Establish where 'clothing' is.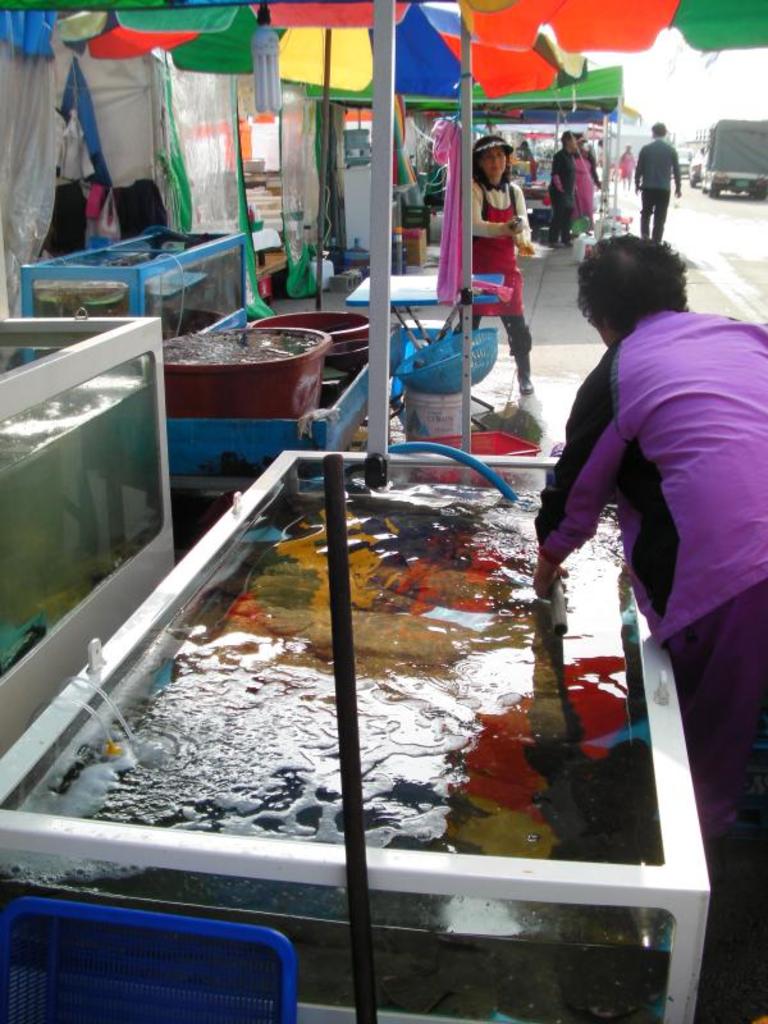
Established at bbox=[453, 164, 532, 387].
